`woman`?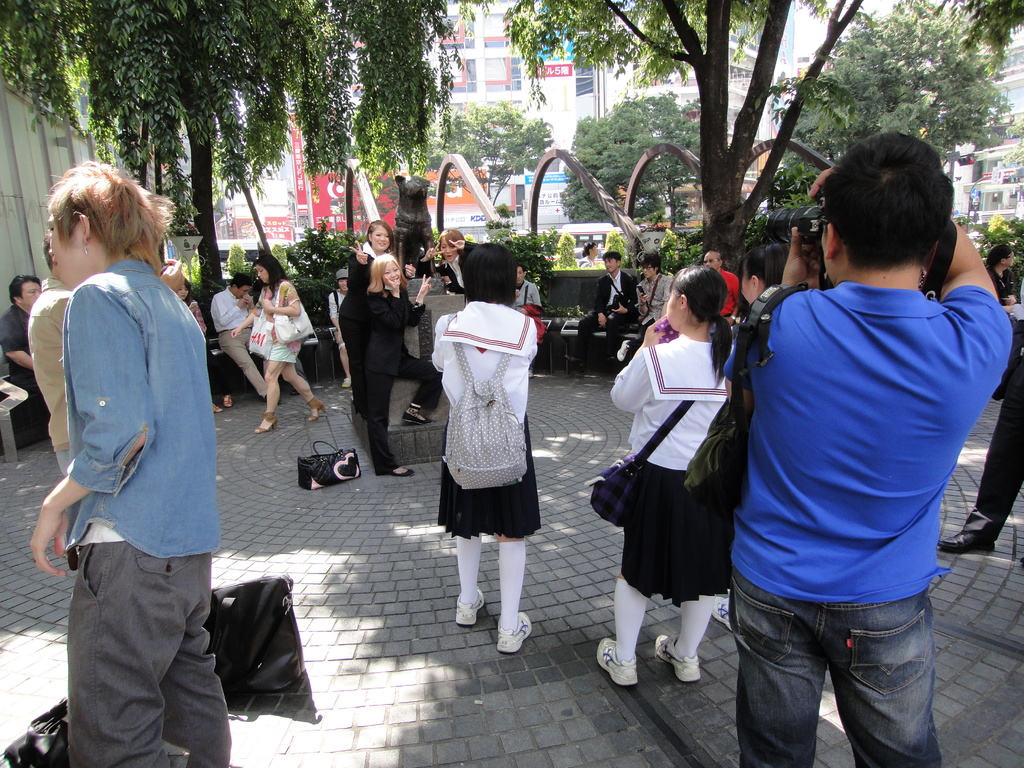
crop(988, 243, 1019, 315)
